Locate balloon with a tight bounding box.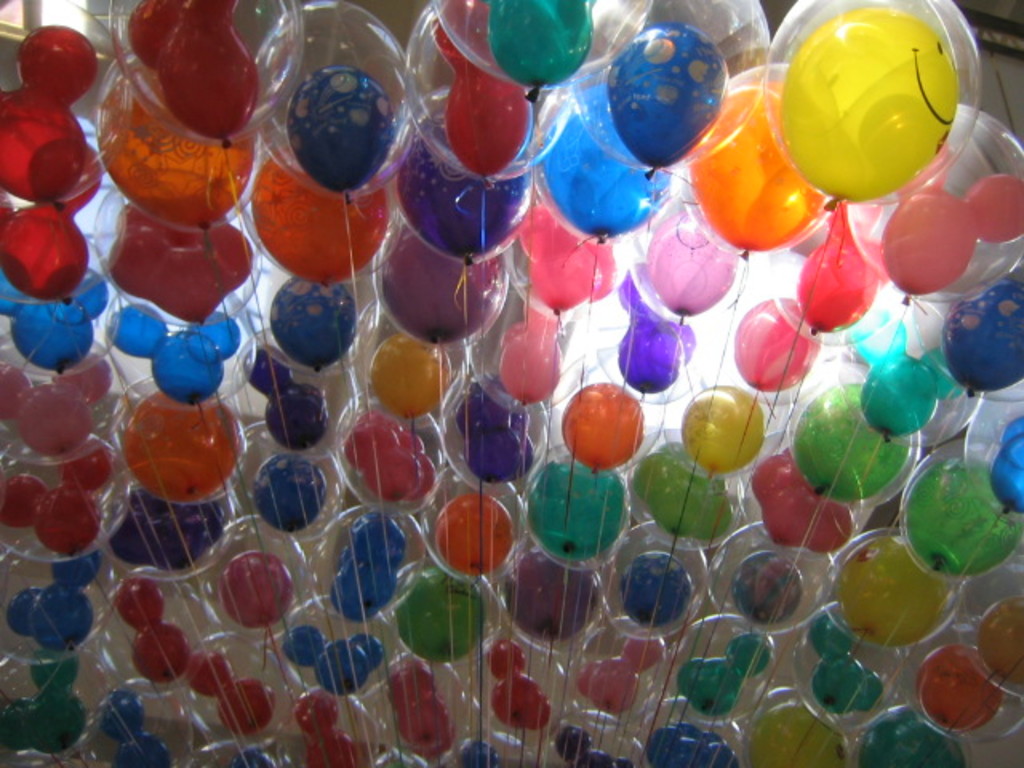
[left=267, top=589, right=402, bottom=691].
